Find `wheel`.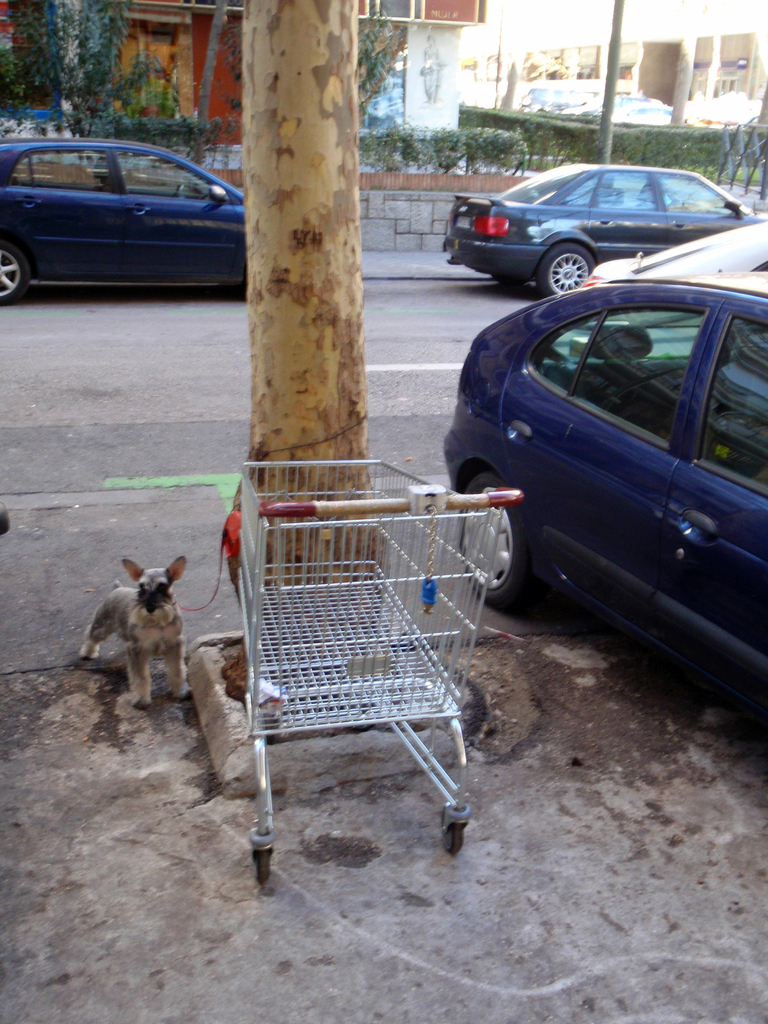
0 241 30 306.
